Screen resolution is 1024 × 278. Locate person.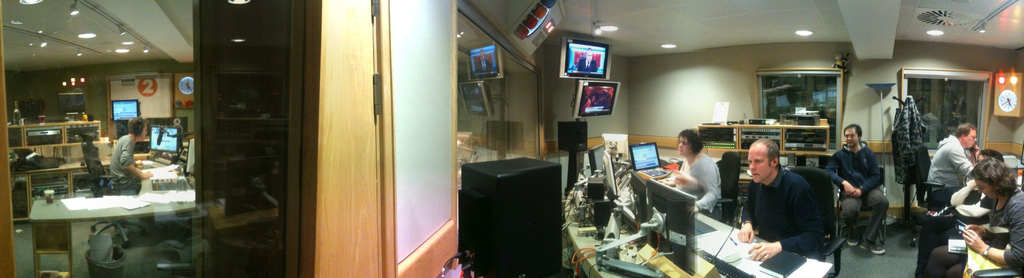
detection(677, 127, 729, 242).
